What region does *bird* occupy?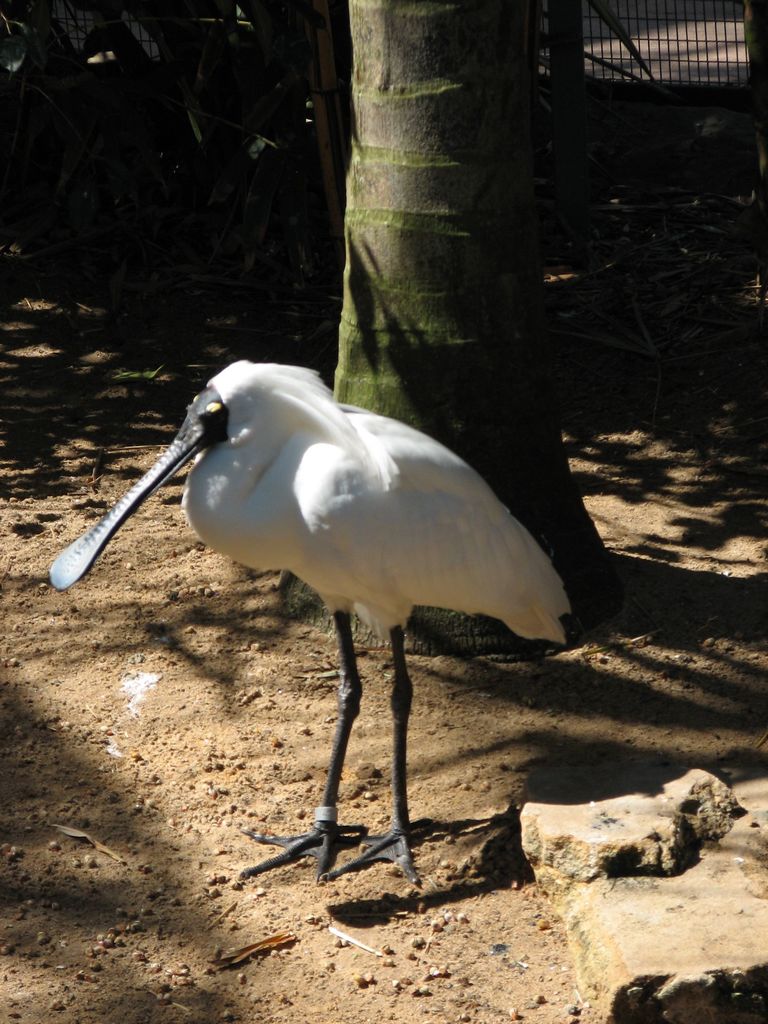
BBox(51, 360, 579, 912).
